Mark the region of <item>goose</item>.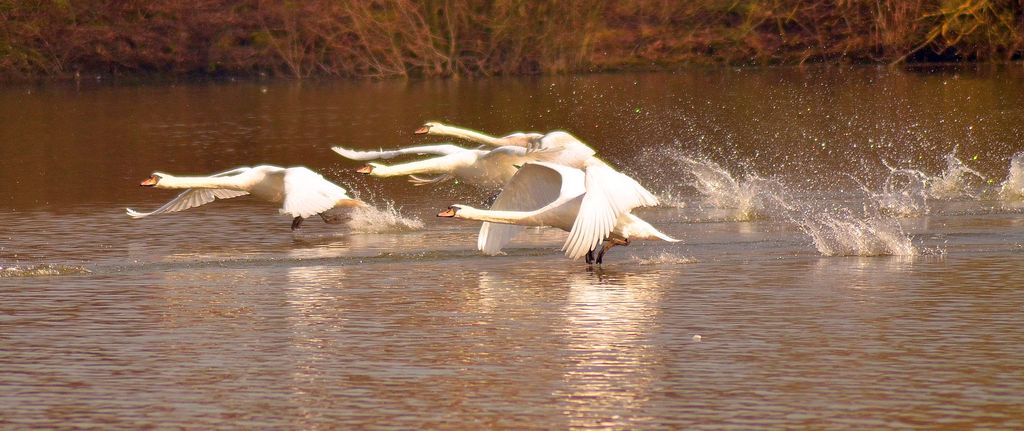
Region: BBox(449, 158, 680, 273).
